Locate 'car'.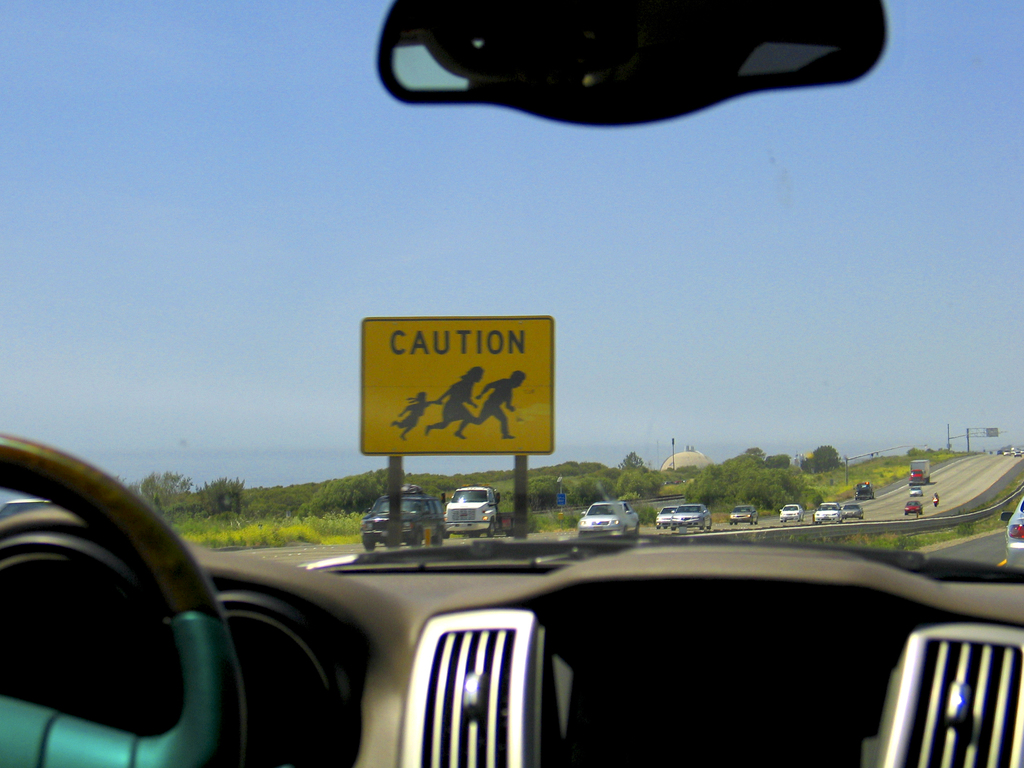
Bounding box: [844, 502, 863, 521].
